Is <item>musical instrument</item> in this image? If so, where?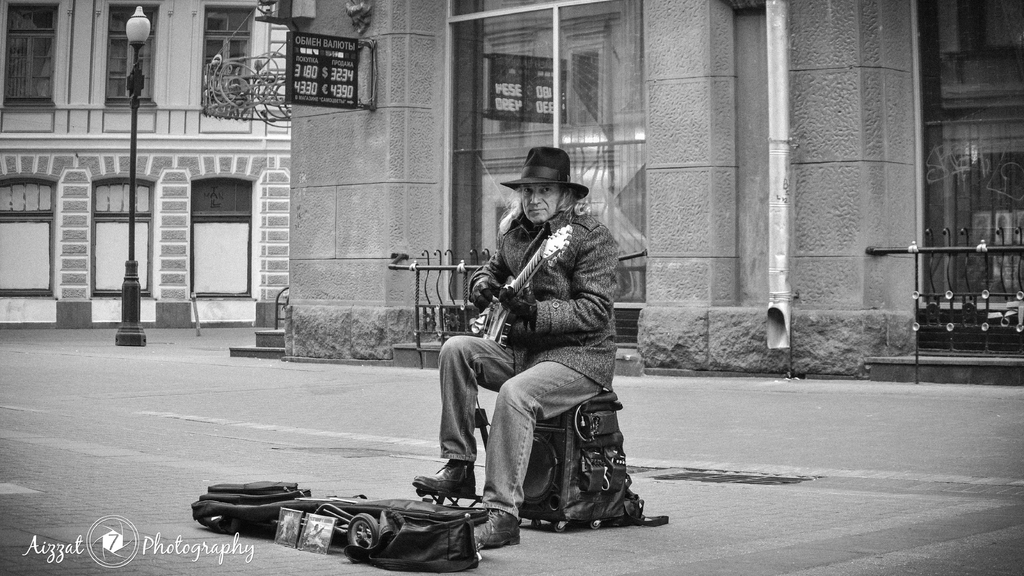
Yes, at 466, 220, 572, 348.
